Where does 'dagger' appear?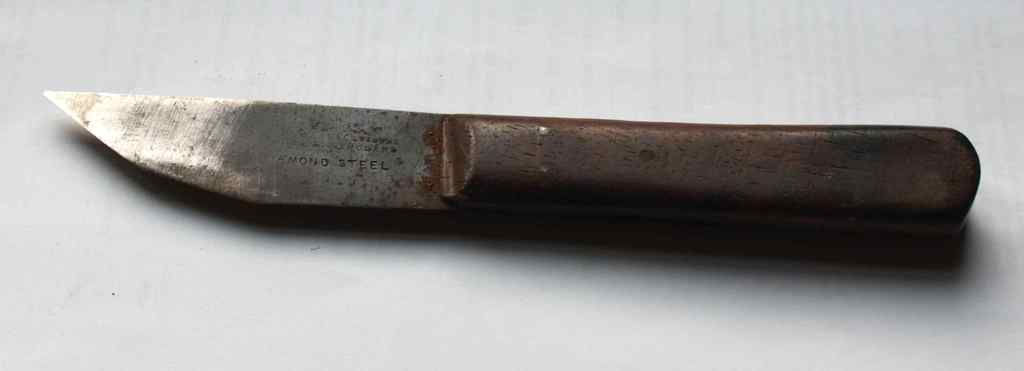
Appears at box=[42, 90, 982, 240].
